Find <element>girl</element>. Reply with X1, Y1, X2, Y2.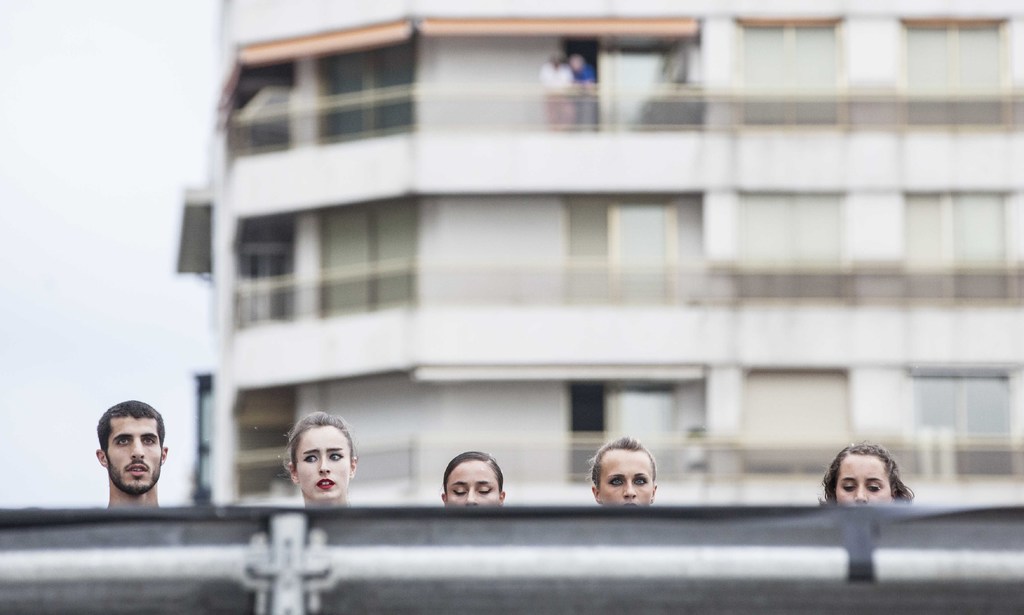
284, 409, 356, 507.
